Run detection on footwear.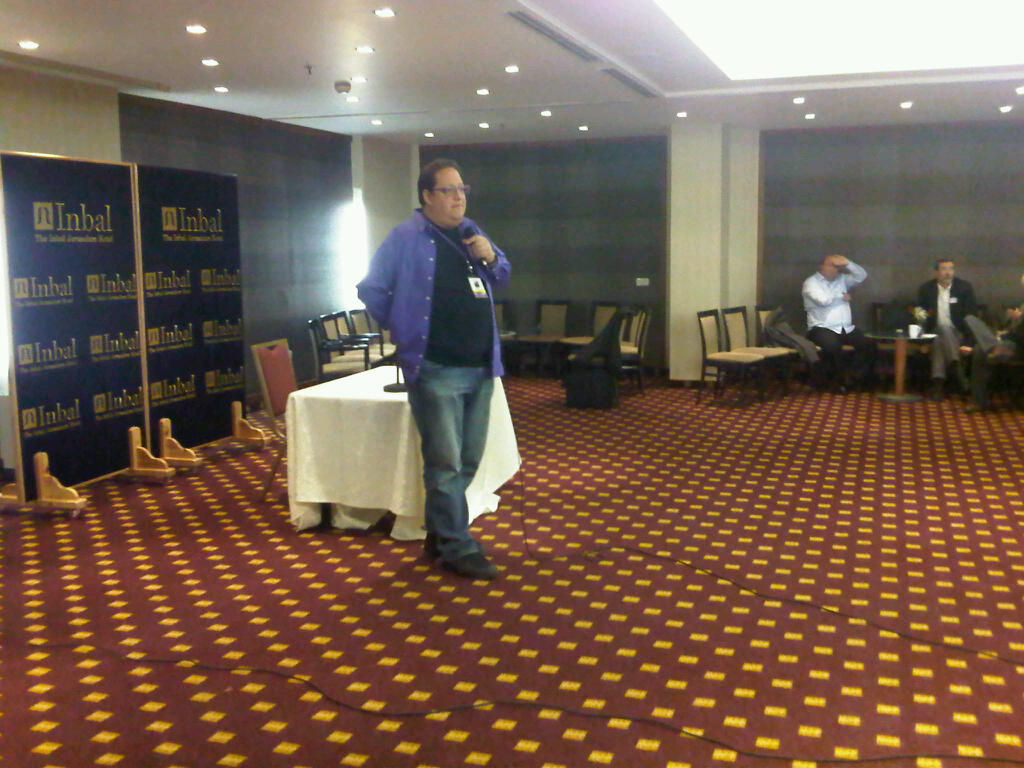
Result: crop(953, 375, 971, 396).
